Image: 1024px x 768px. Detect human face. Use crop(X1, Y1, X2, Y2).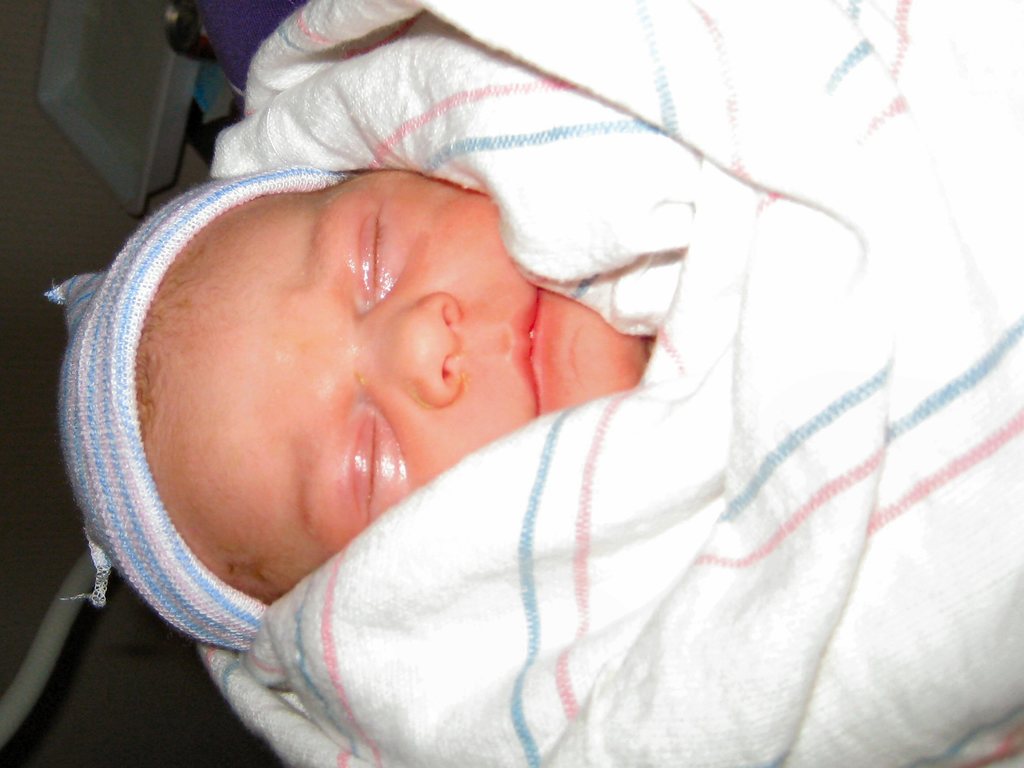
crop(159, 163, 651, 606).
